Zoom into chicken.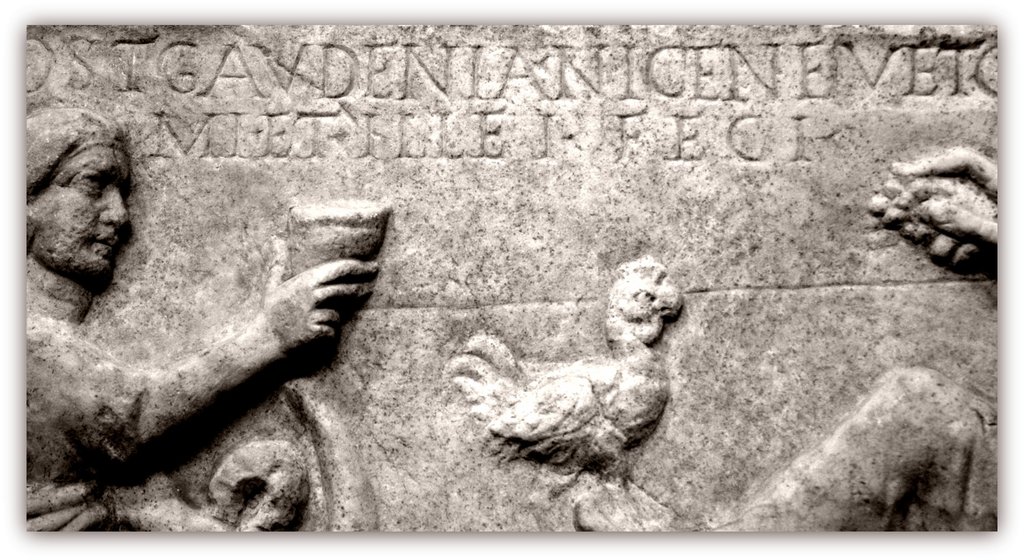
Zoom target: {"left": 425, "top": 260, "right": 696, "bottom": 479}.
